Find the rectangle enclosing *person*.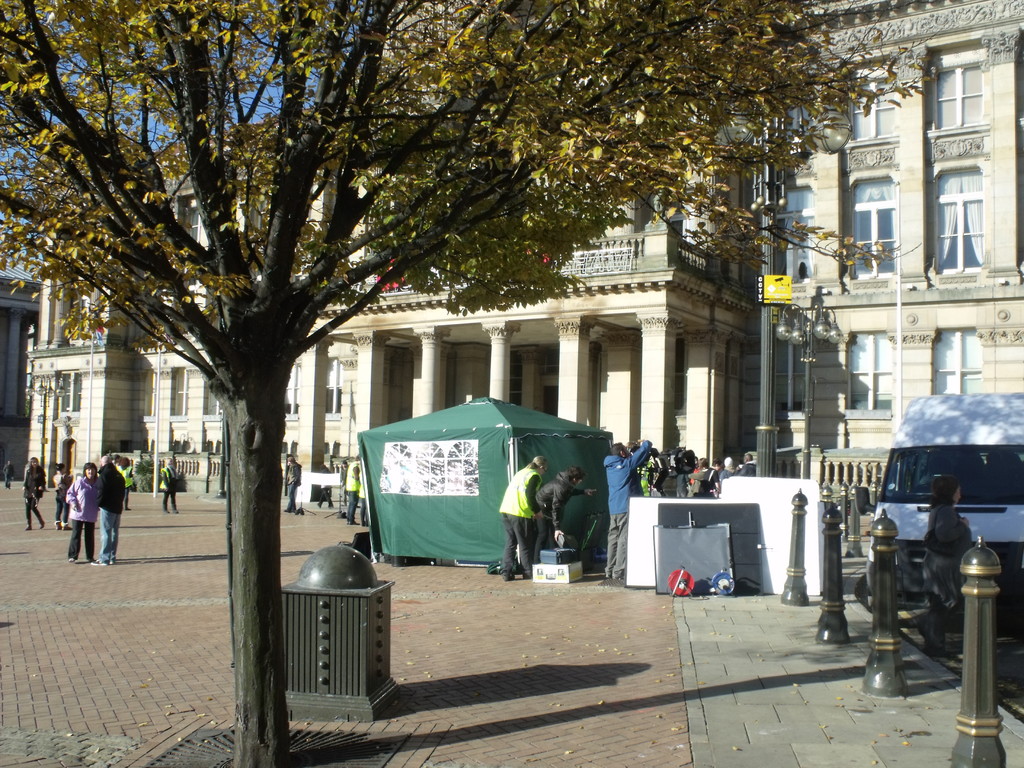
494,450,548,584.
